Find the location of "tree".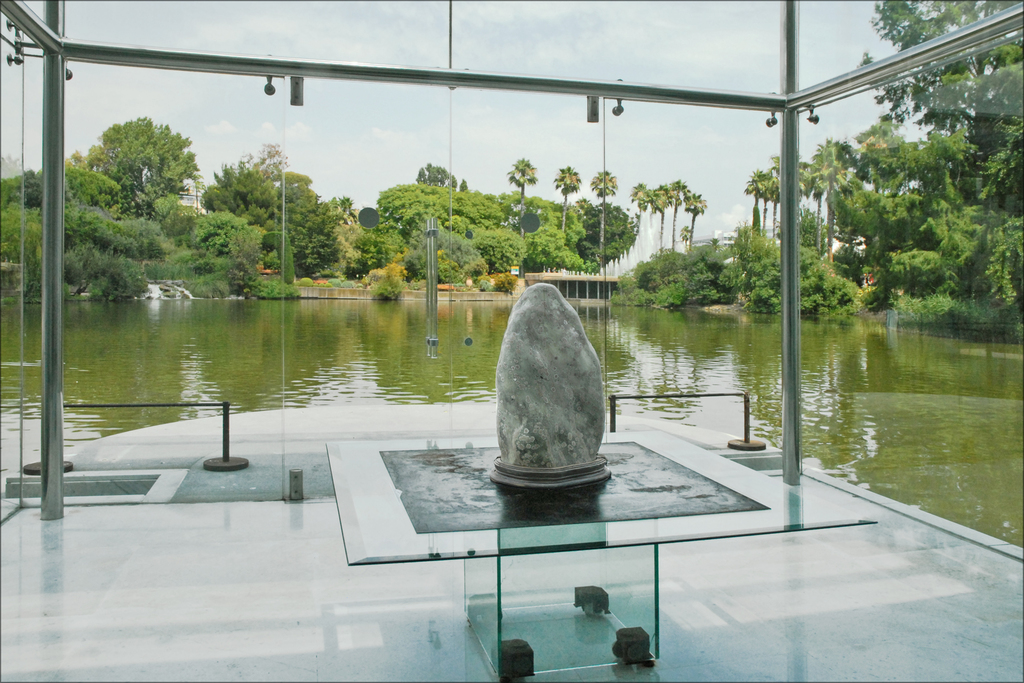
Location: bbox(728, 211, 793, 308).
